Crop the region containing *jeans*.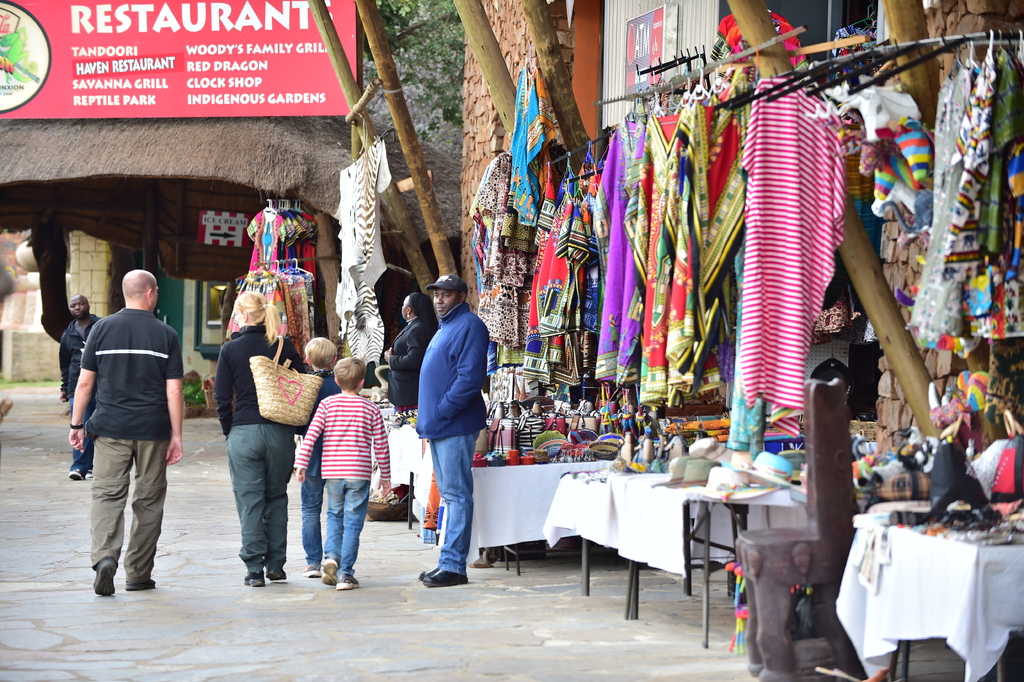
Crop region: (x1=92, y1=442, x2=164, y2=574).
